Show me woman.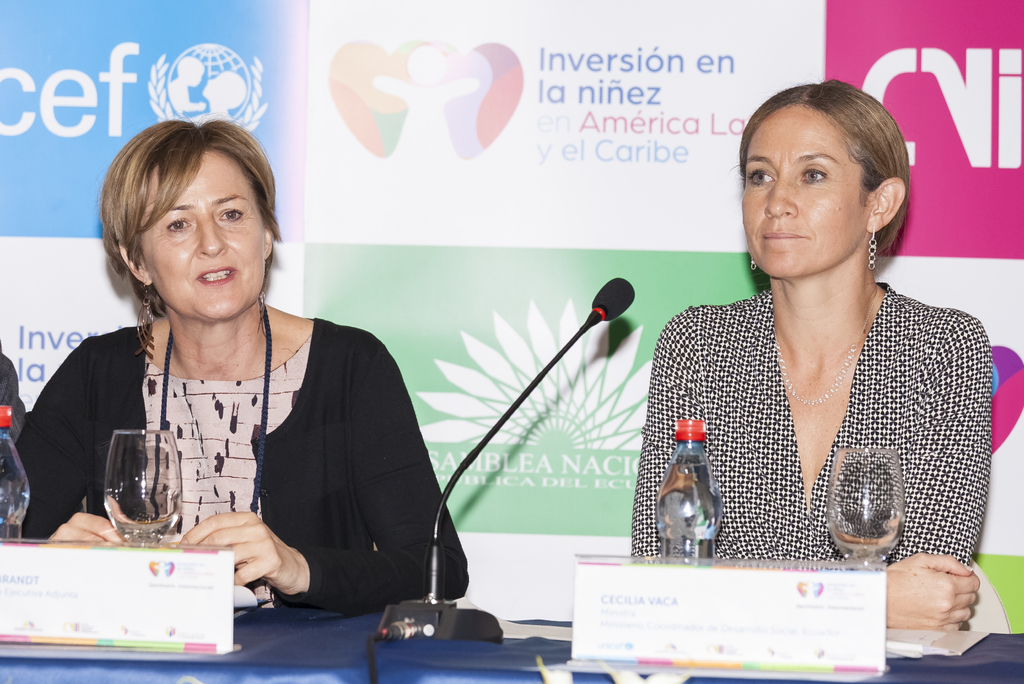
woman is here: [x1=0, y1=118, x2=469, y2=625].
